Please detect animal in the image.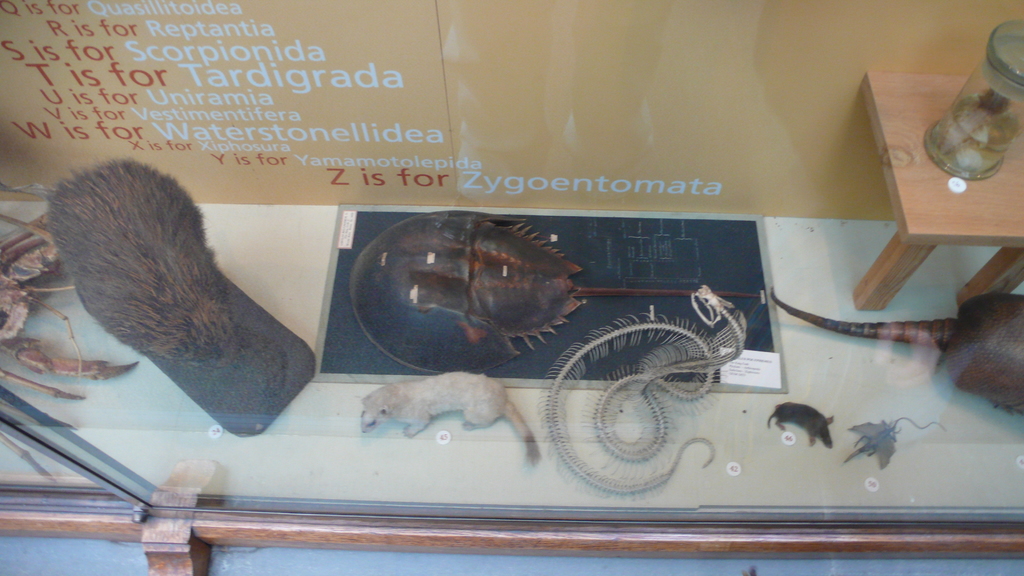
<region>42, 163, 300, 383</region>.
